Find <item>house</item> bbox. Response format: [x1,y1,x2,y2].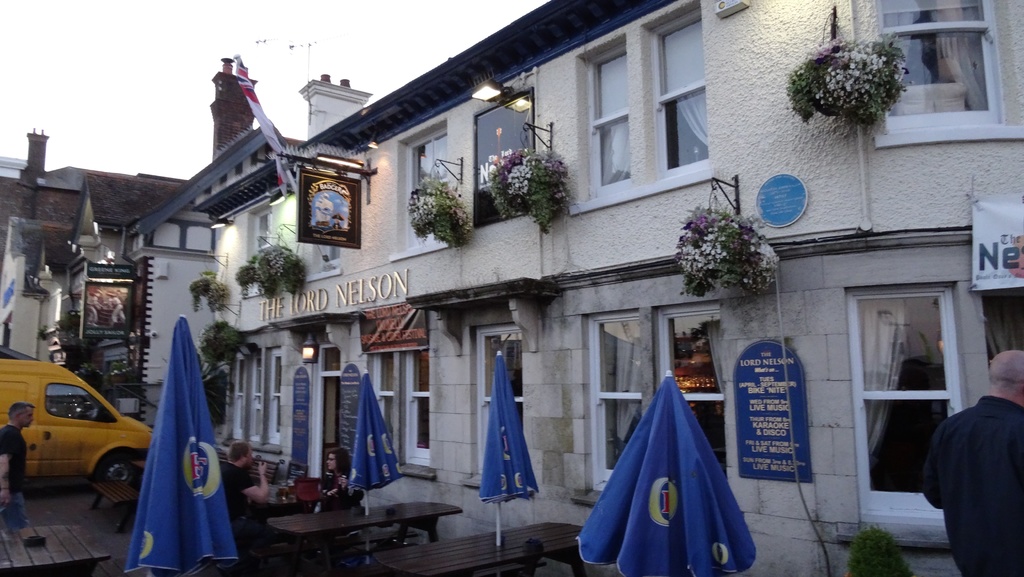
[0,54,255,423].
